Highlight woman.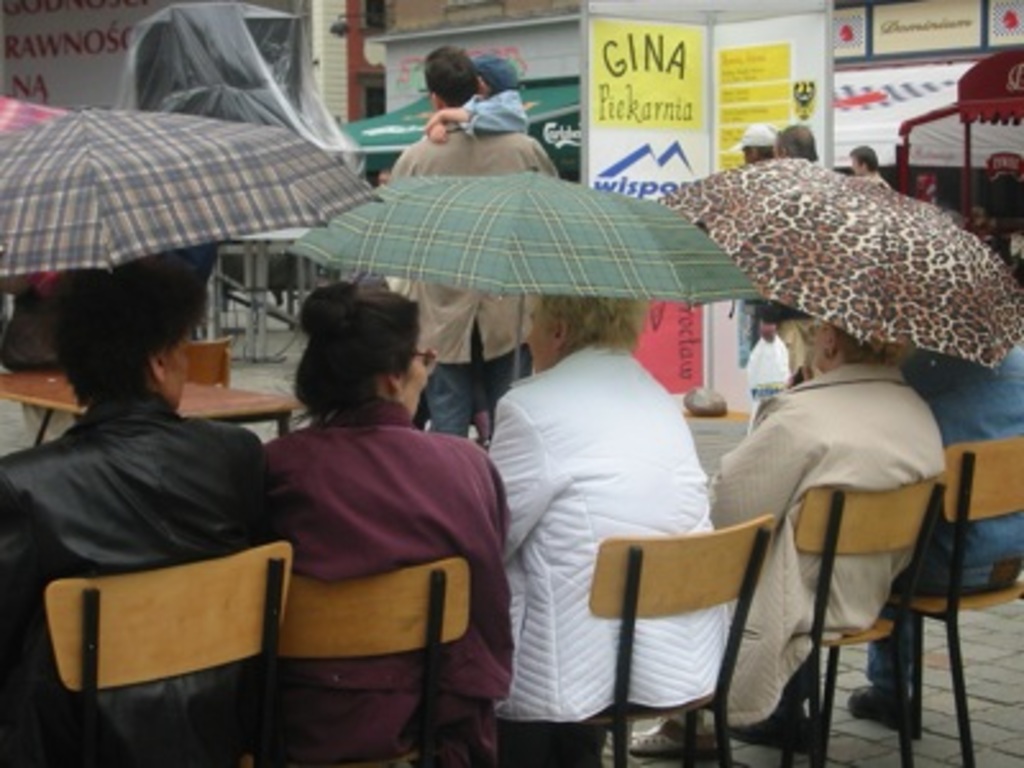
Highlighted region: (left=228, top=276, right=512, bottom=737).
